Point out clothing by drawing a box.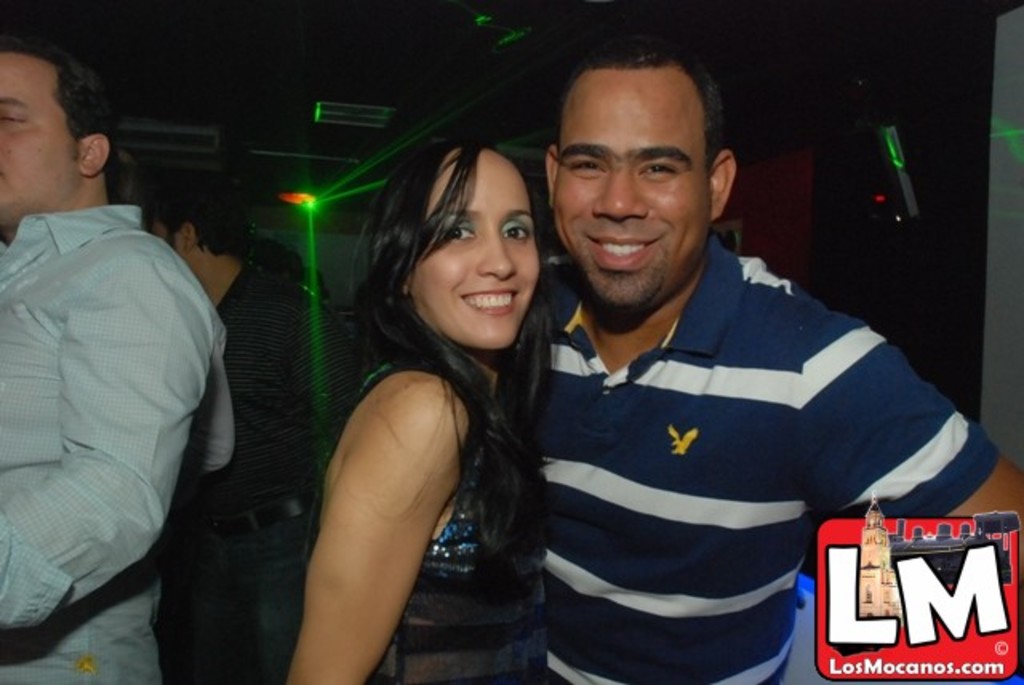
box=[0, 200, 237, 683].
